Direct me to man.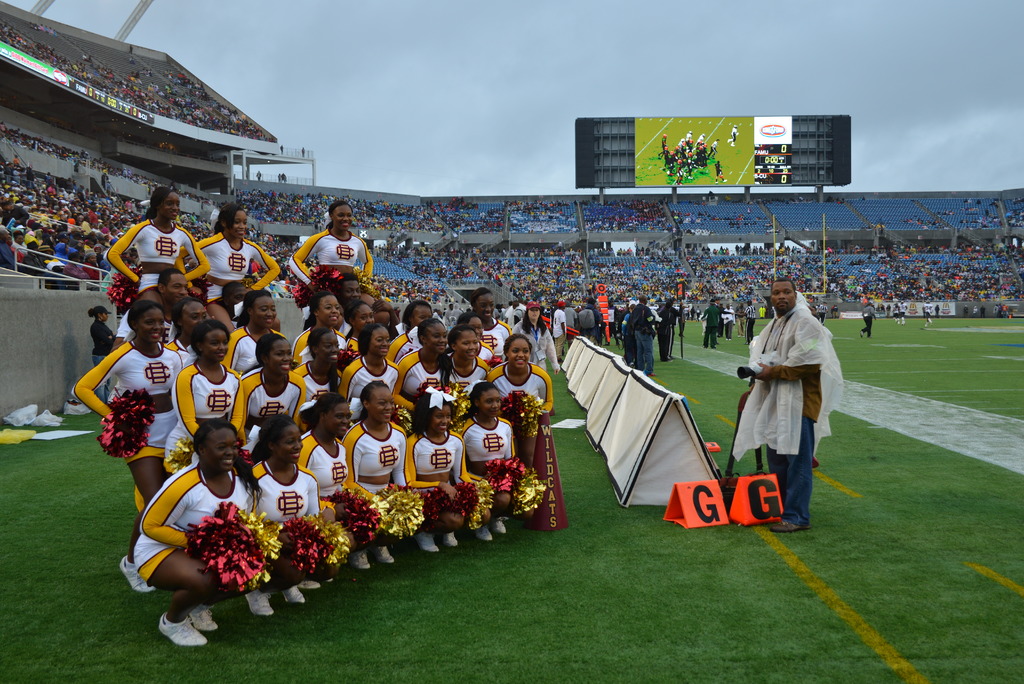
Direction: <bbox>702, 298, 720, 347</bbox>.
